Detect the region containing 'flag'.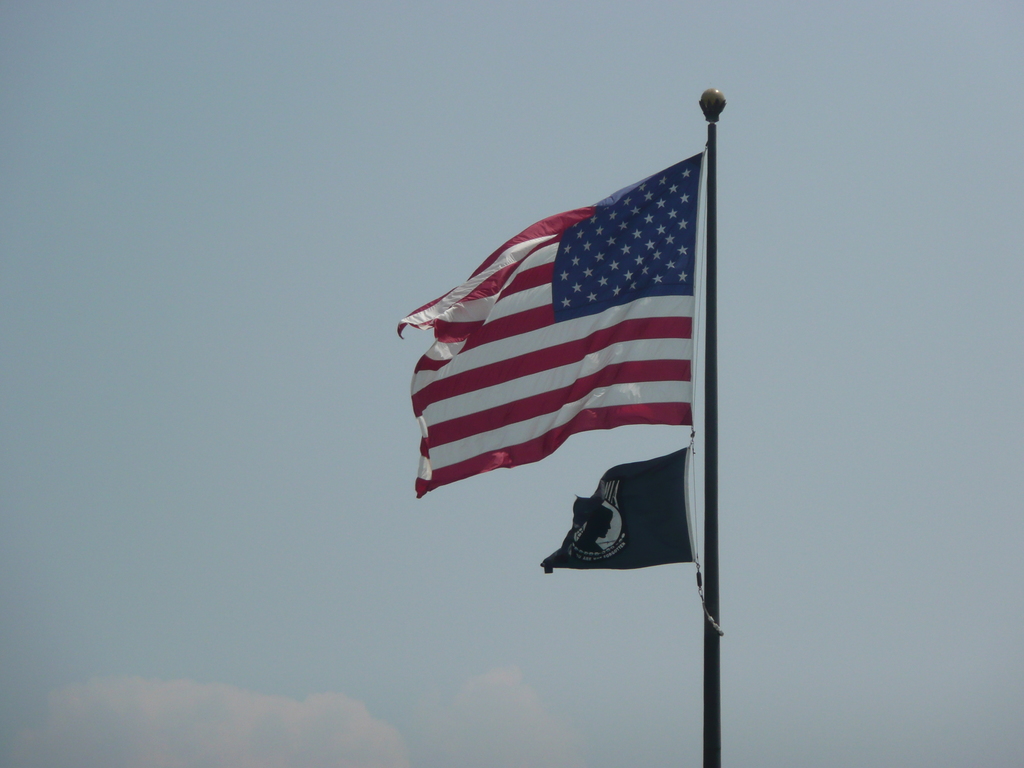
(541, 445, 698, 572).
